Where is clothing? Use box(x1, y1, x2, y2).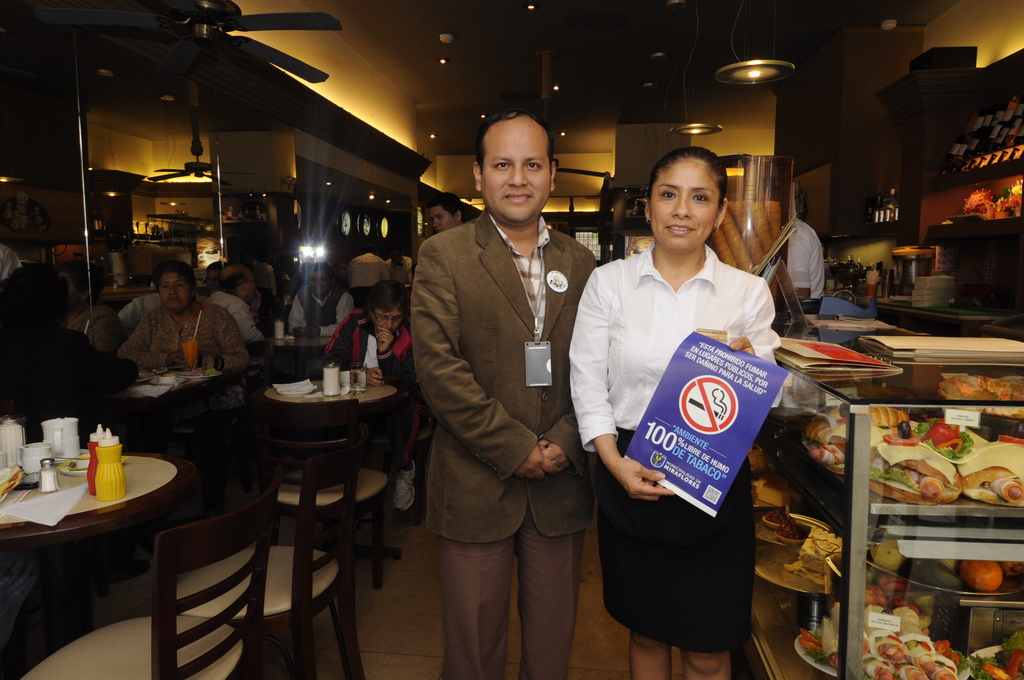
box(399, 202, 608, 679).
